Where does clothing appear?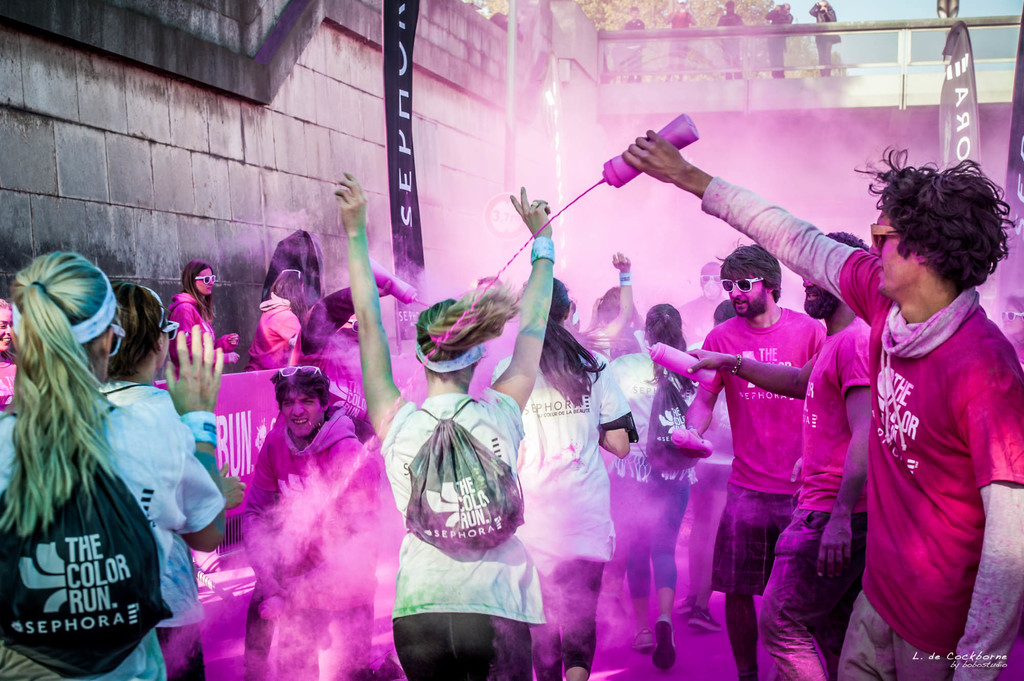
Appears at (left=577, top=348, right=703, bottom=588).
